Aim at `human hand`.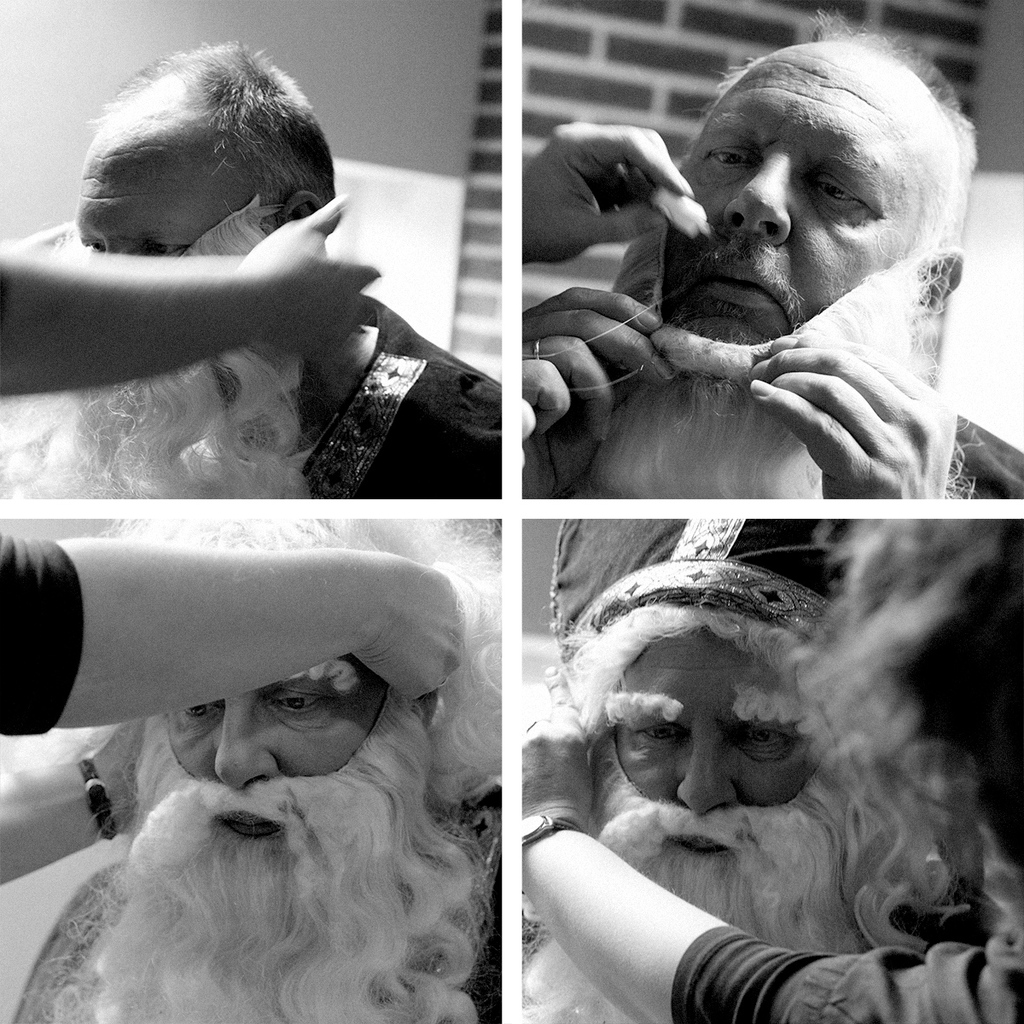
Aimed at [left=736, top=278, right=965, bottom=493].
